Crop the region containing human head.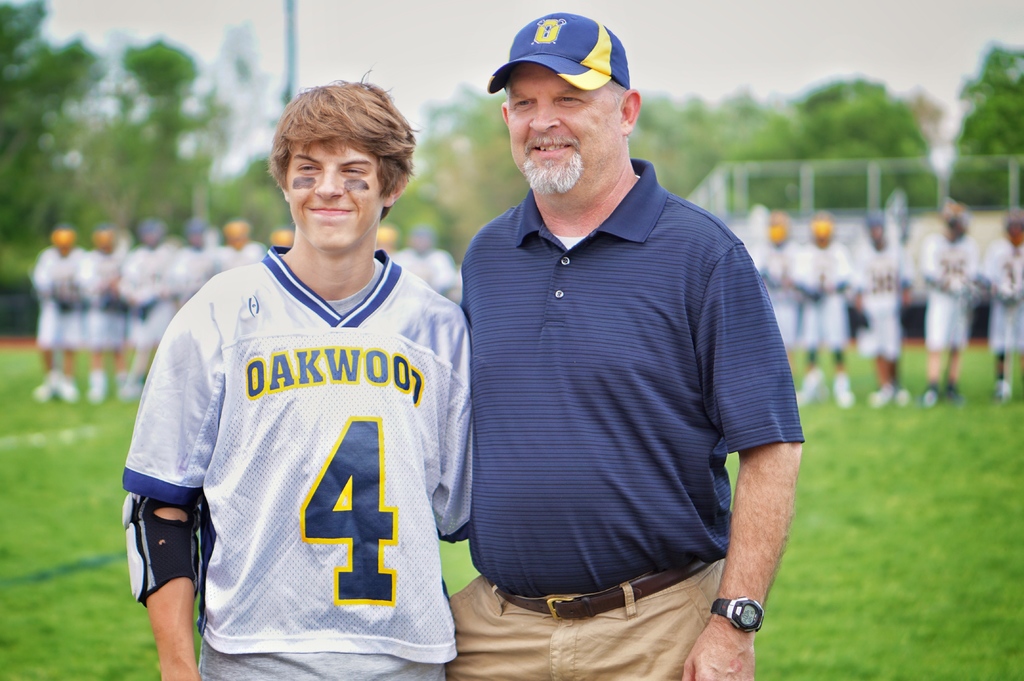
Crop region: left=770, top=209, right=788, bottom=246.
